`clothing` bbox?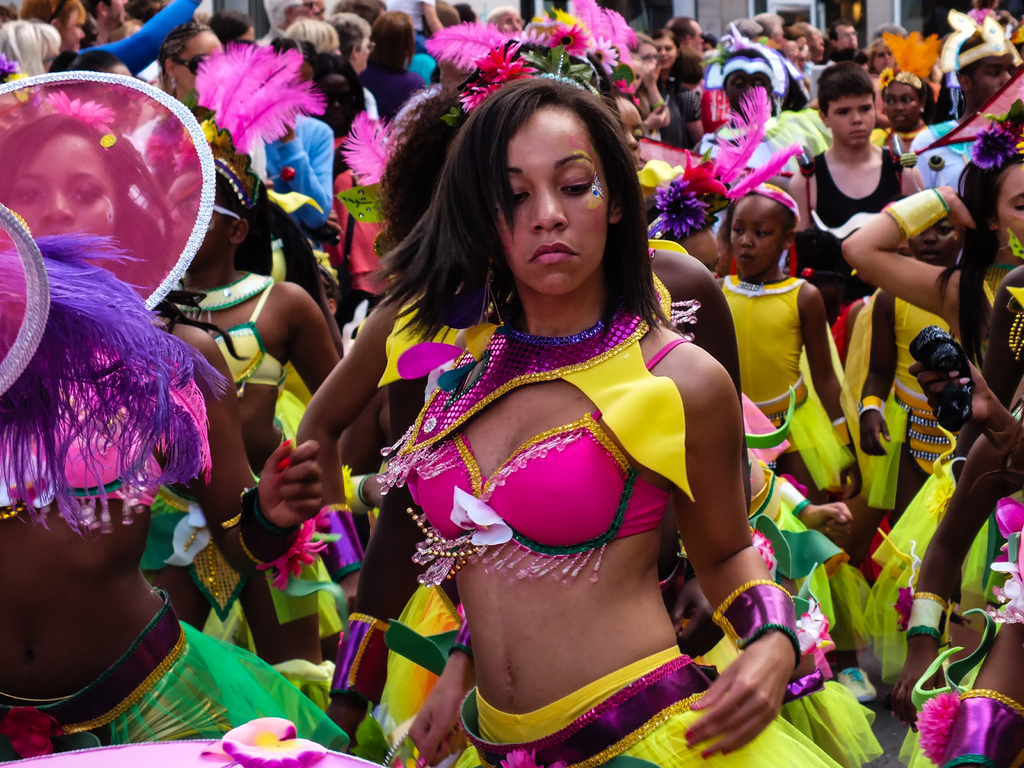
(269, 111, 335, 252)
